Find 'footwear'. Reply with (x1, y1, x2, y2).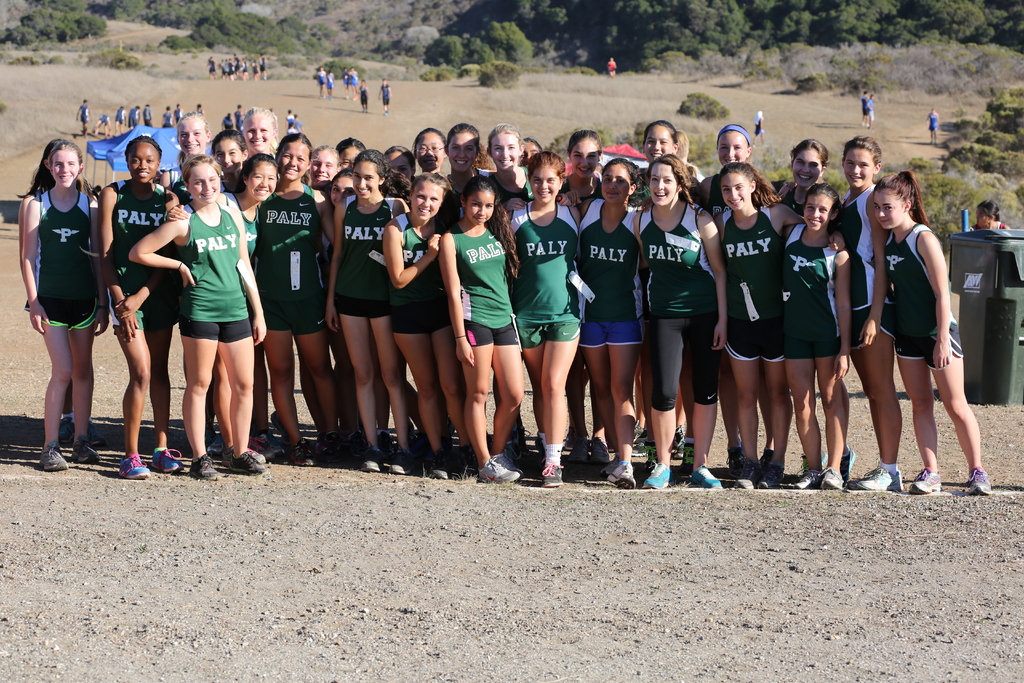
(488, 450, 521, 472).
